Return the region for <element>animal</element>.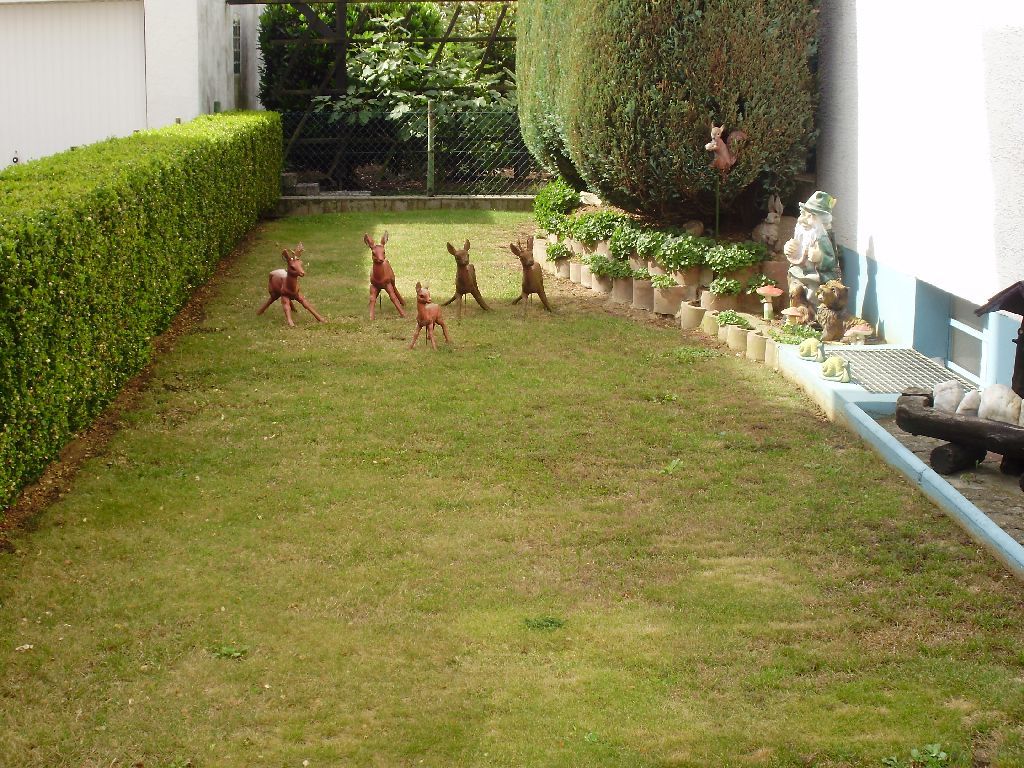
bbox(508, 232, 548, 311).
